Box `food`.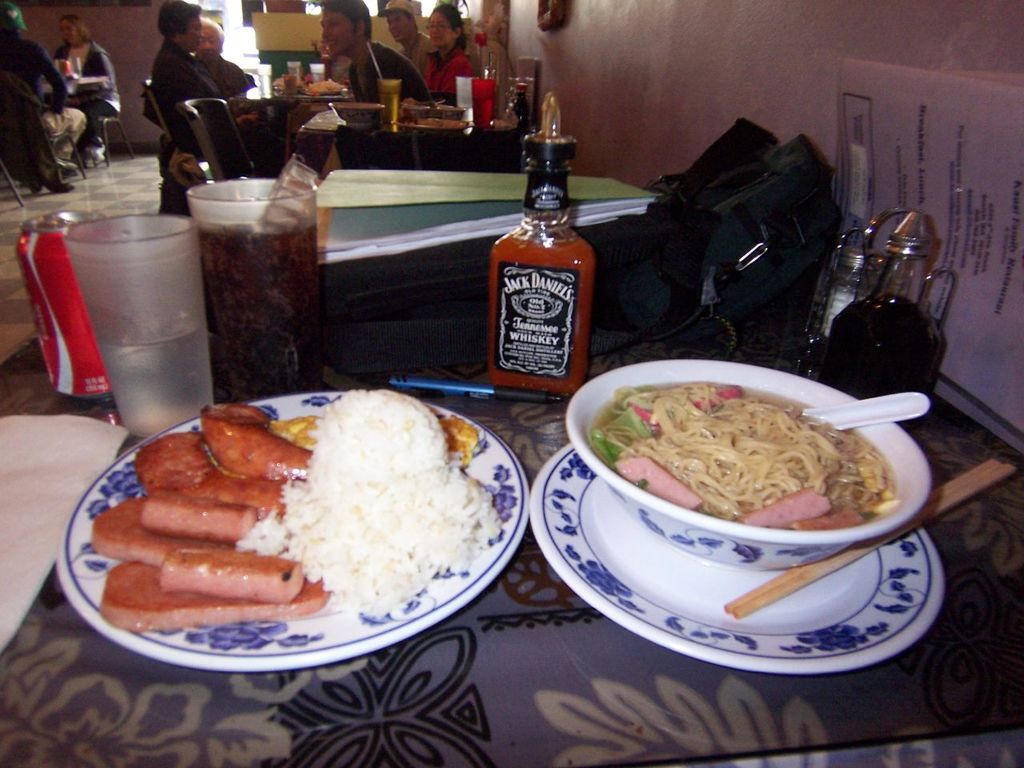
Rect(306, 75, 342, 91).
